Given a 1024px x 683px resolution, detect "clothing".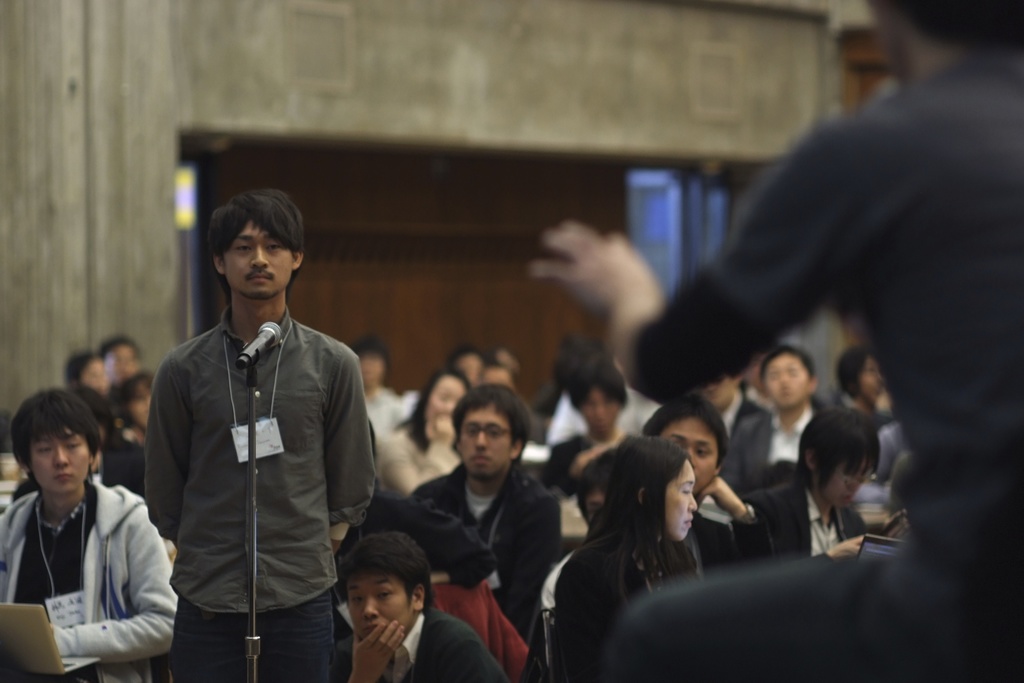
(376, 416, 456, 502).
